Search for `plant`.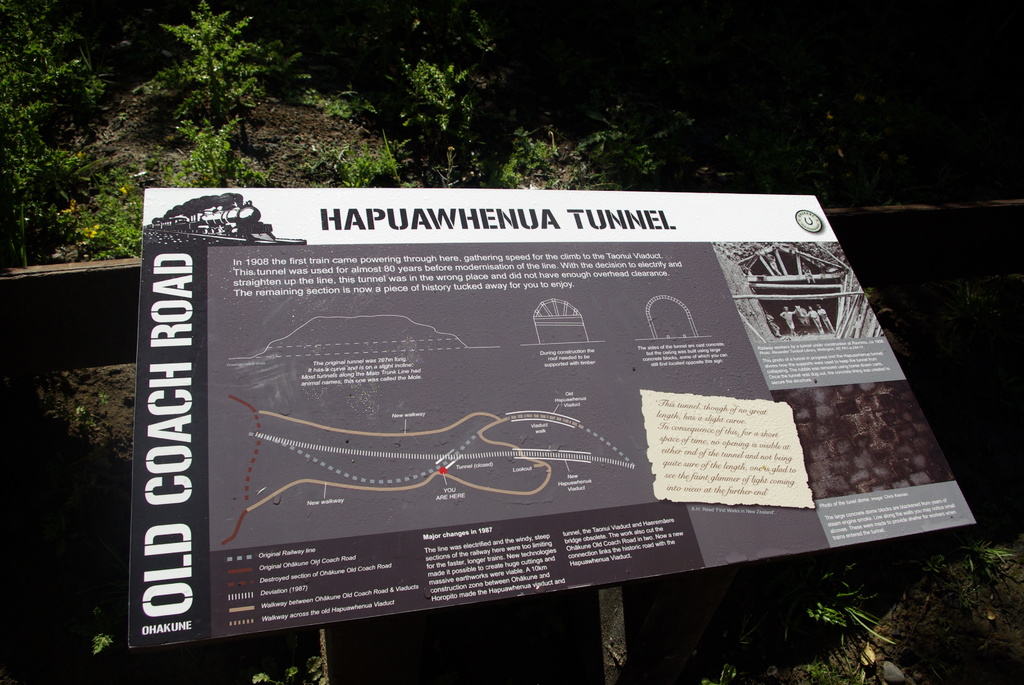
Found at [249, 656, 333, 684].
